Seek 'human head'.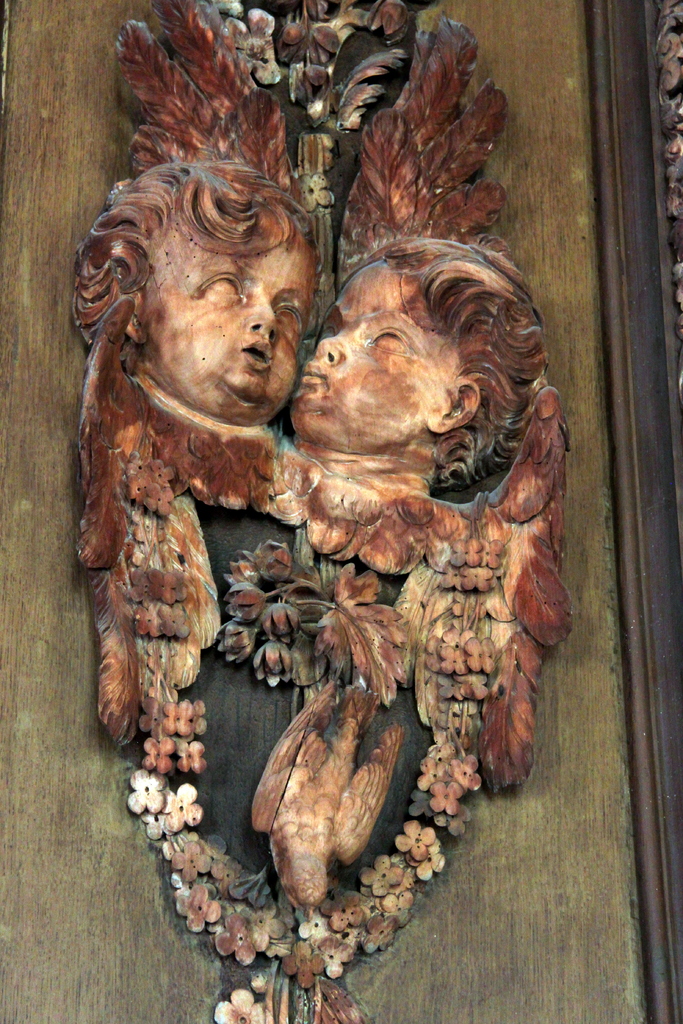
[x1=268, y1=216, x2=547, y2=486].
